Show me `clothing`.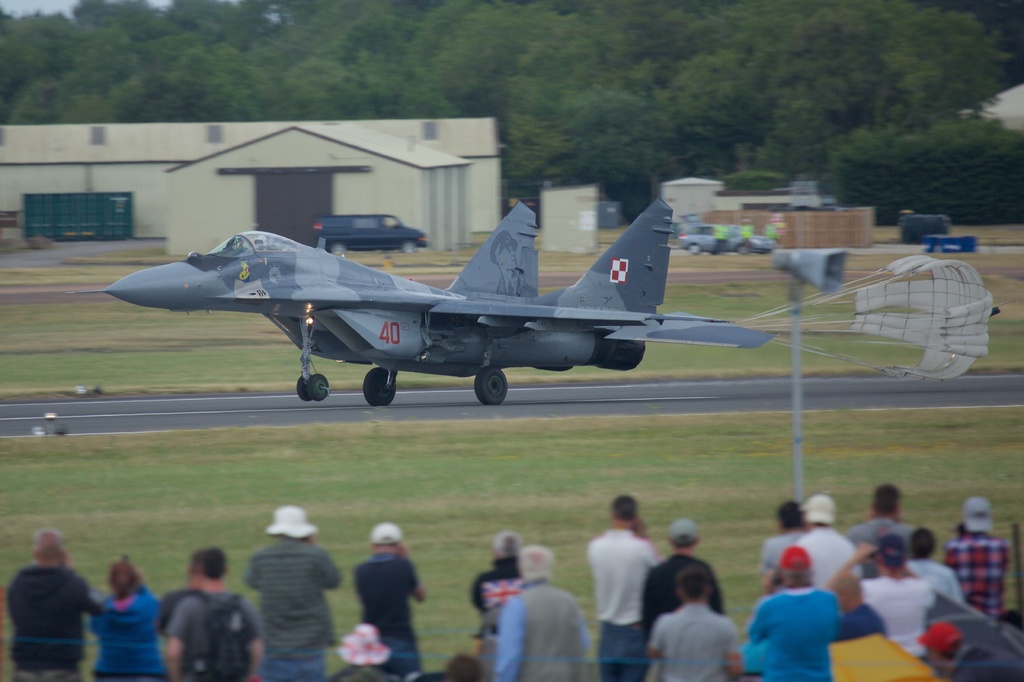
`clothing` is here: (x1=838, y1=607, x2=887, y2=641).
